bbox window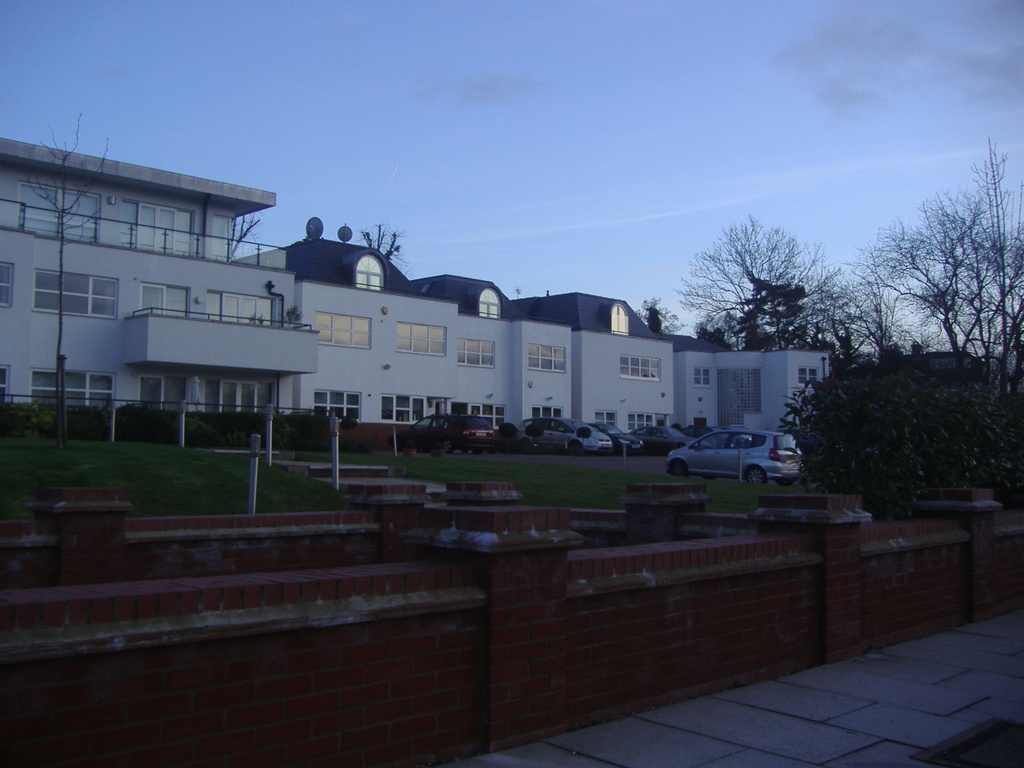
BBox(352, 254, 385, 289)
